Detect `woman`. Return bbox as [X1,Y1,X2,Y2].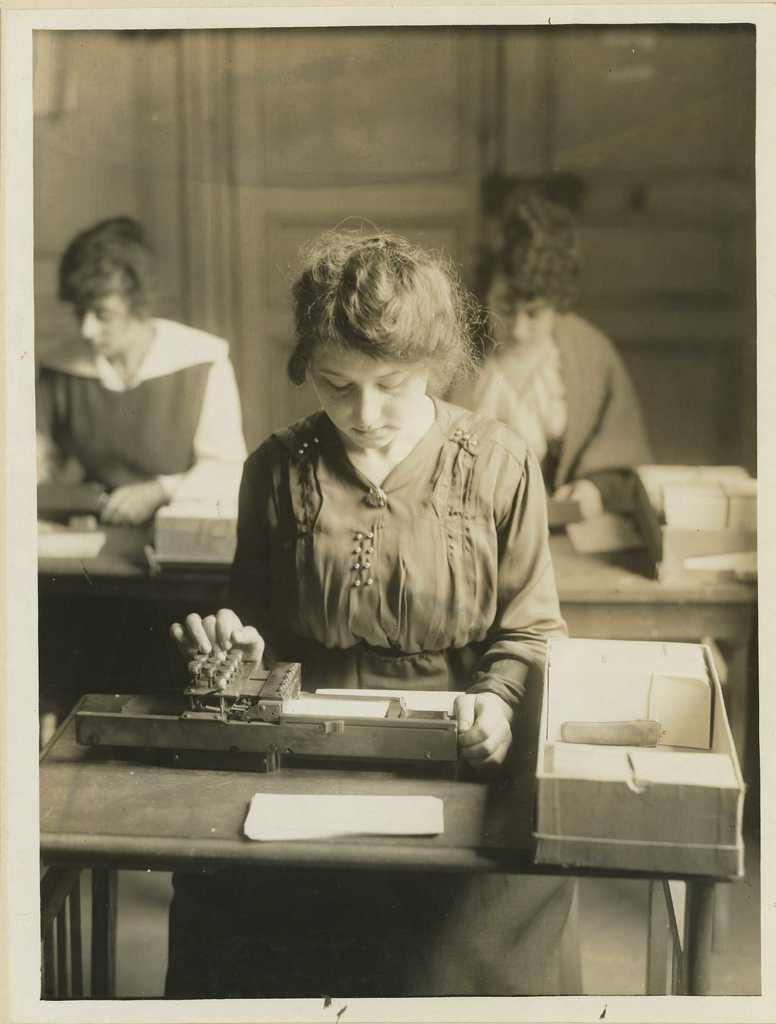
[425,196,663,538].
